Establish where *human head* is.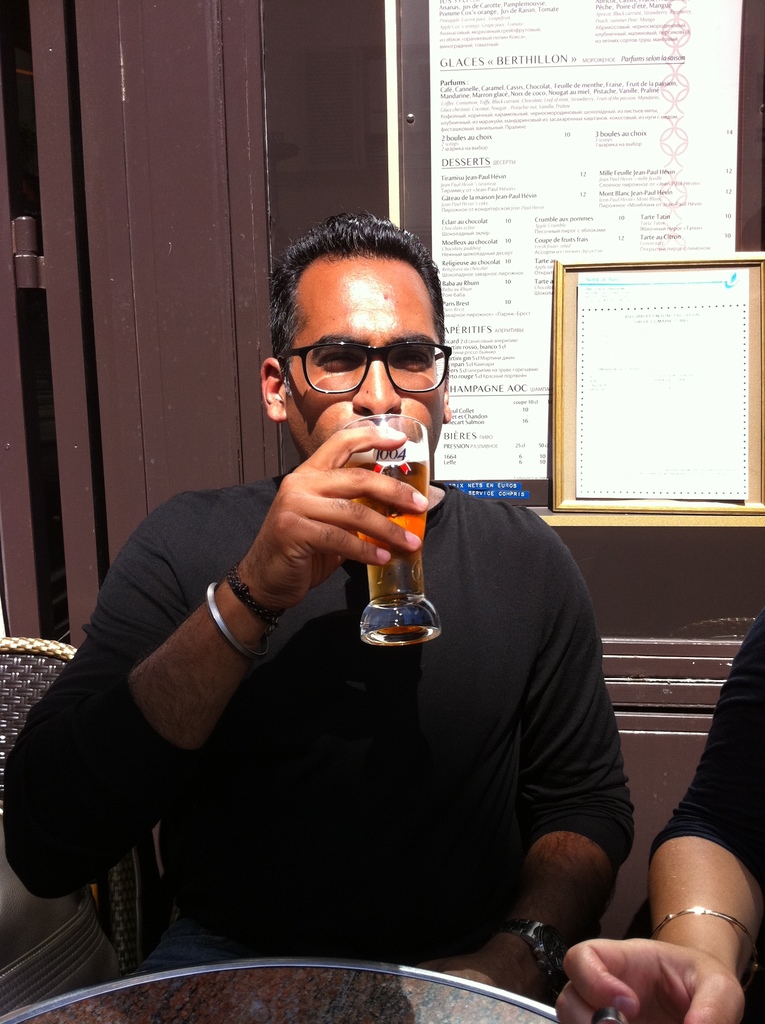
Established at bbox=[271, 214, 468, 449].
